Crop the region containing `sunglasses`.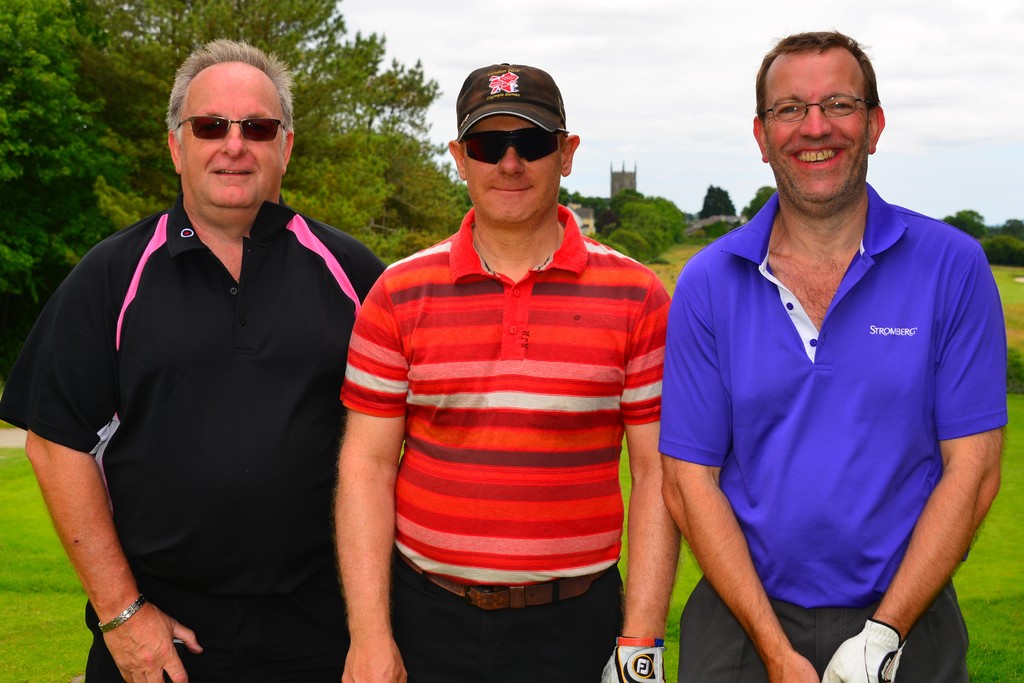
Crop region: locate(461, 130, 565, 164).
